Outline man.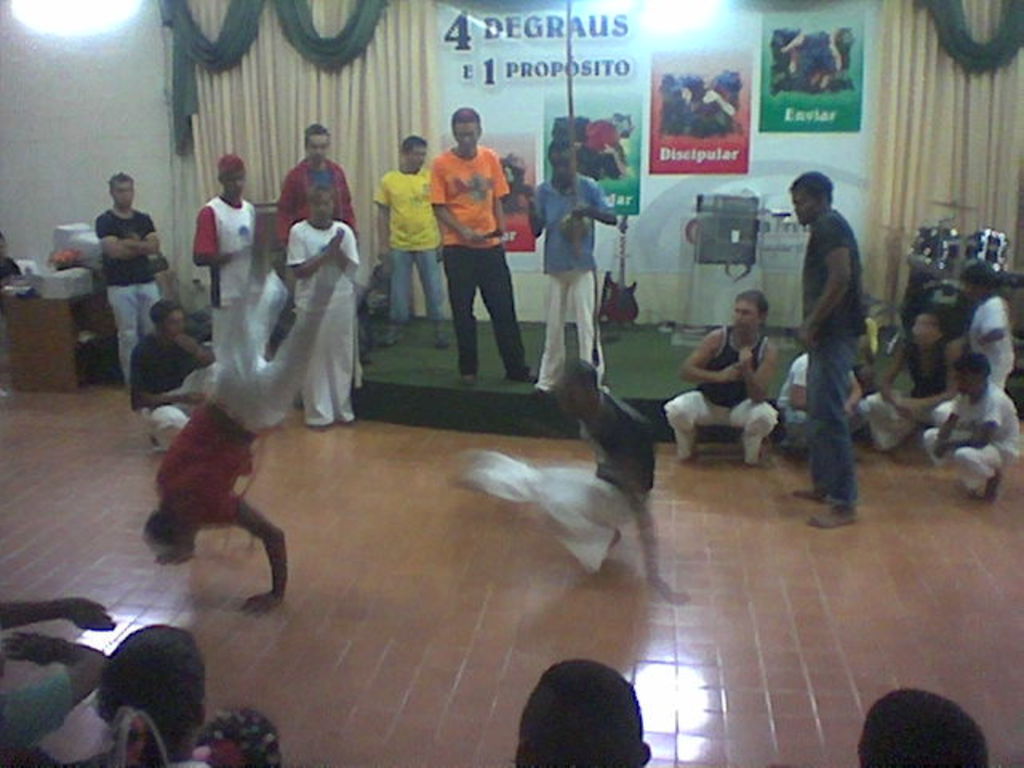
Outline: 128/299/224/450.
